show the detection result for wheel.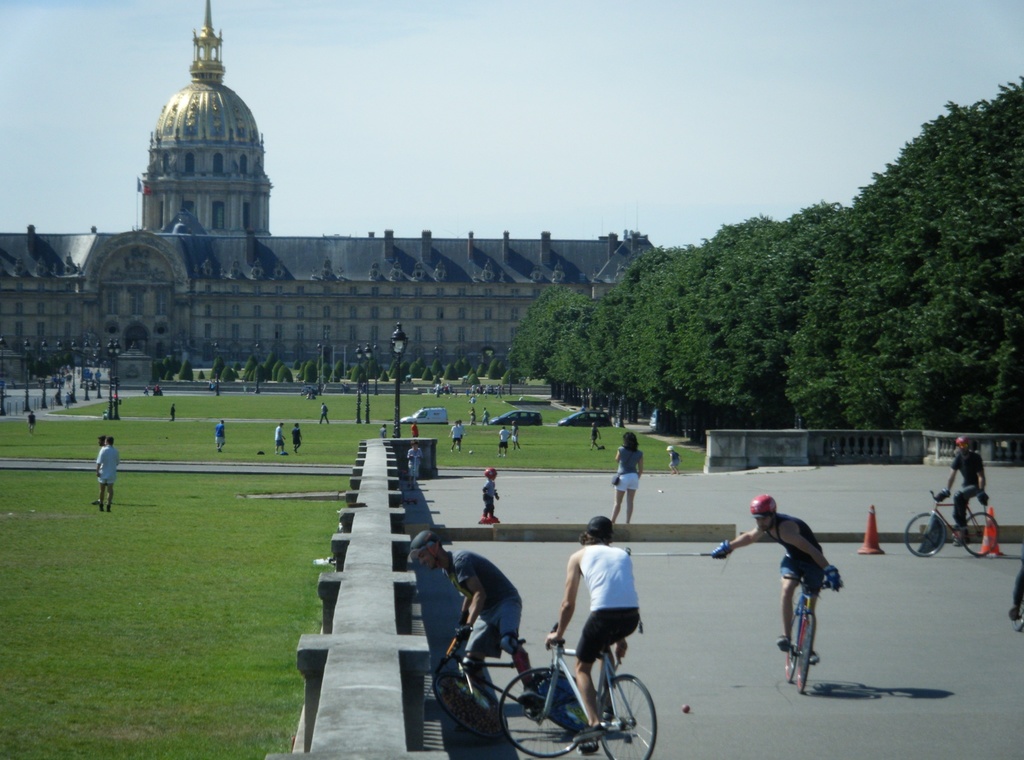
429,671,505,741.
